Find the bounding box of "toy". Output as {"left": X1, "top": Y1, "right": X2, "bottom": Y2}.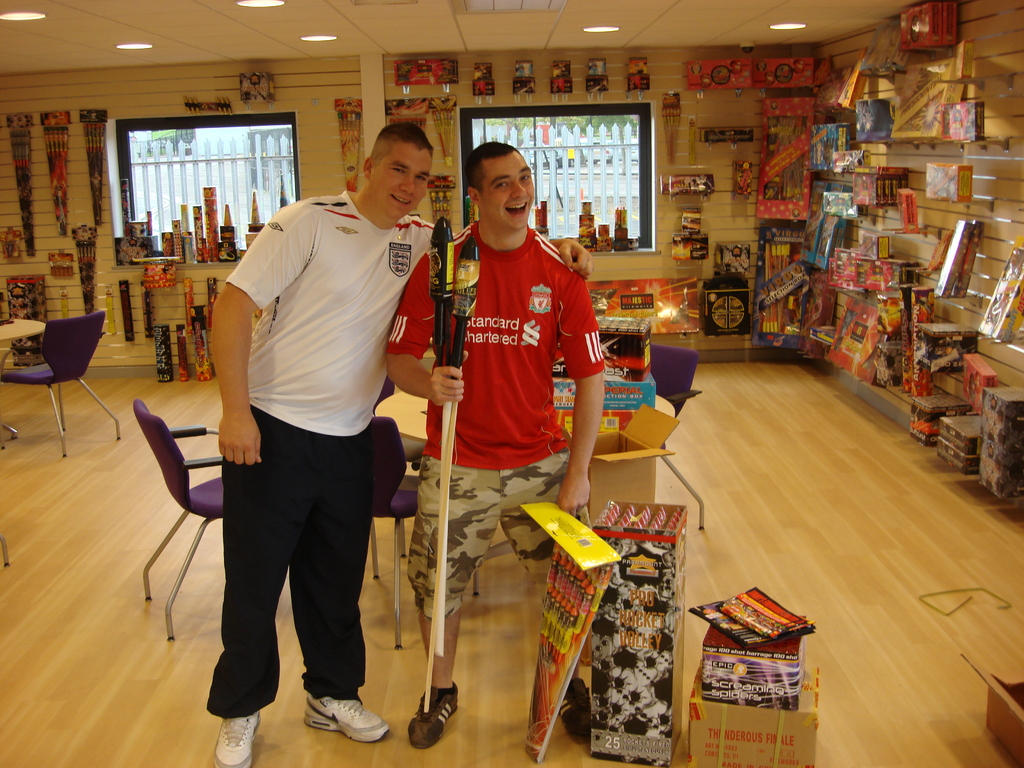
{"left": 550, "top": 62, "right": 572, "bottom": 97}.
